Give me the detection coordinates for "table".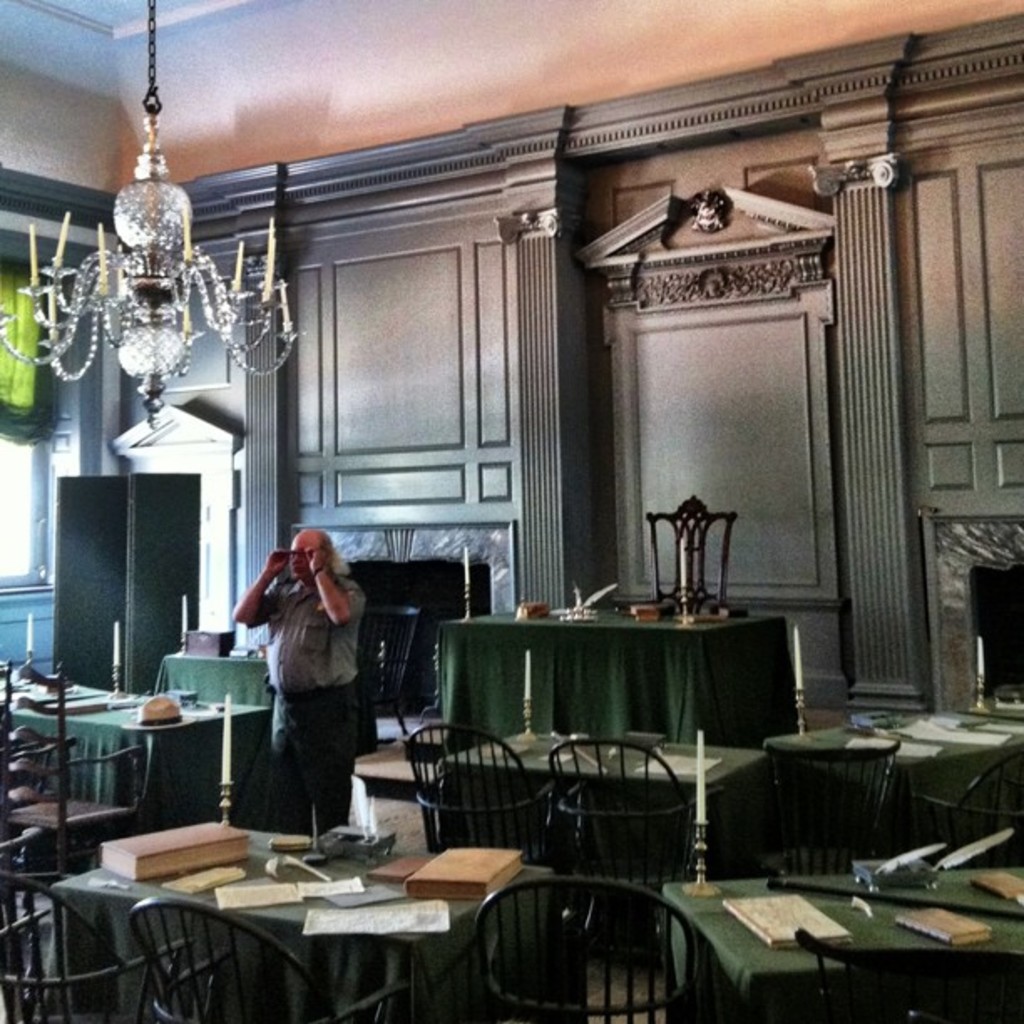
select_region(663, 852, 1022, 1022).
